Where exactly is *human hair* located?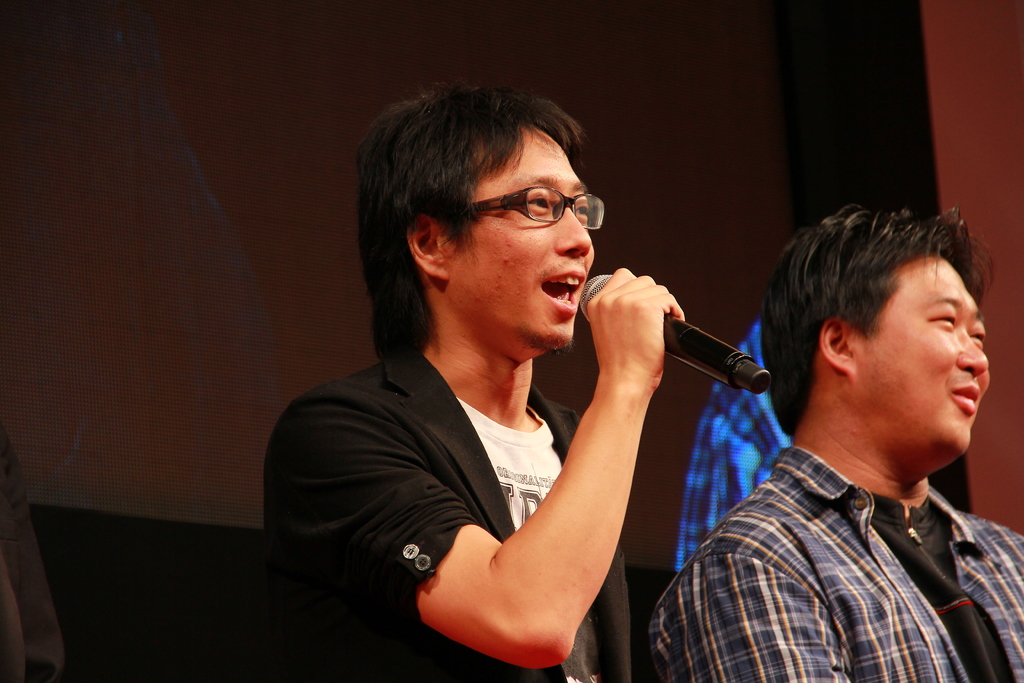
Its bounding box is bbox=[758, 201, 991, 443].
